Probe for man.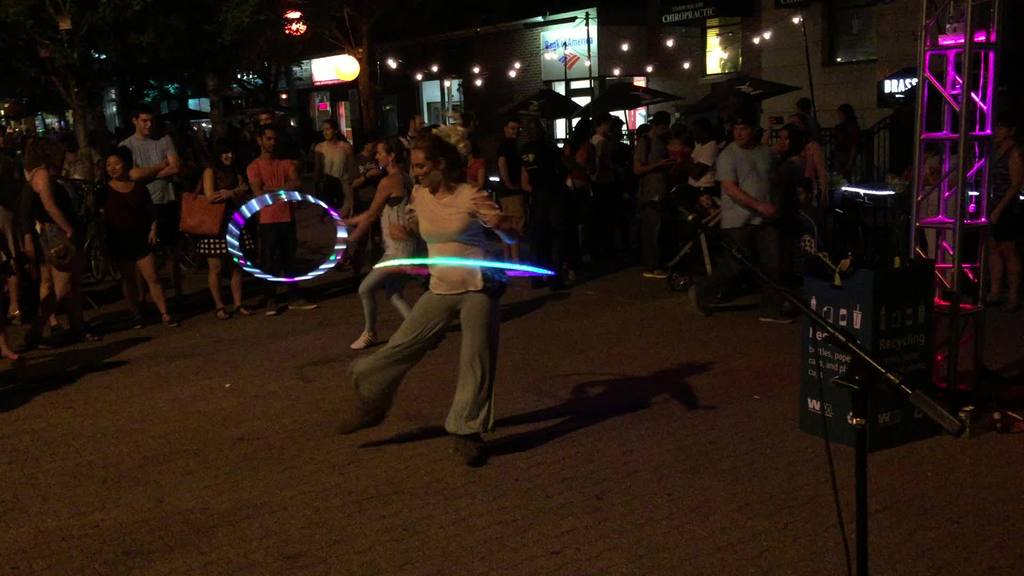
Probe result: detection(493, 118, 534, 281).
